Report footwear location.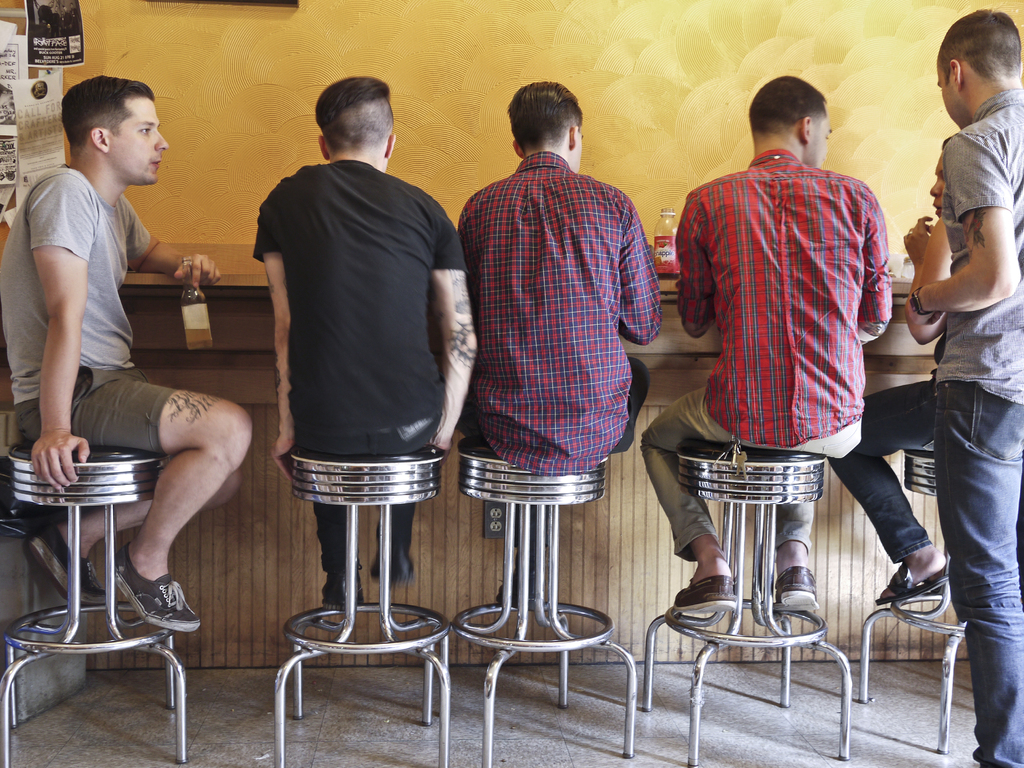
Report: 371,539,415,576.
